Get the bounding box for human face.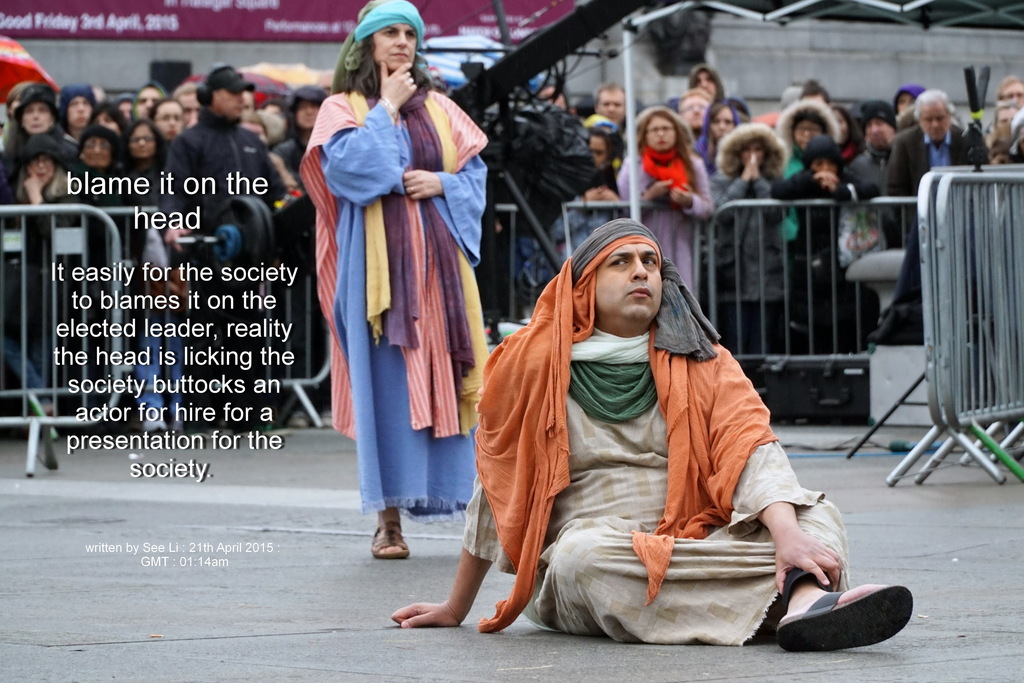
Rect(22, 102, 55, 132).
